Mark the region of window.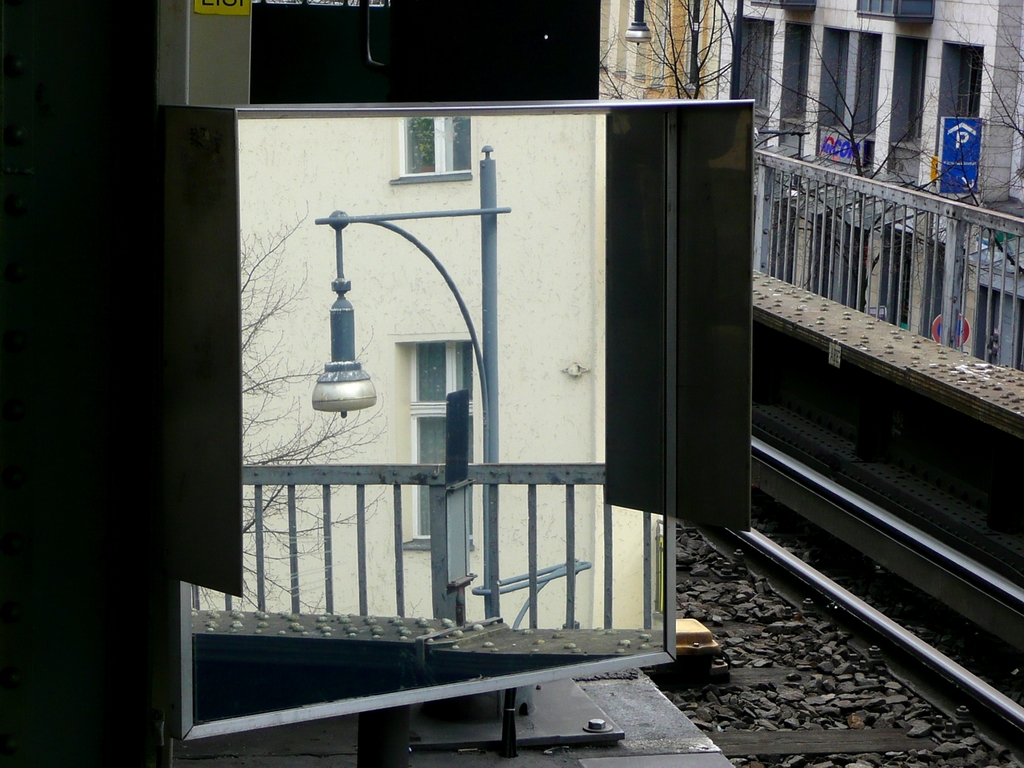
Region: 393, 102, 482, 178.
